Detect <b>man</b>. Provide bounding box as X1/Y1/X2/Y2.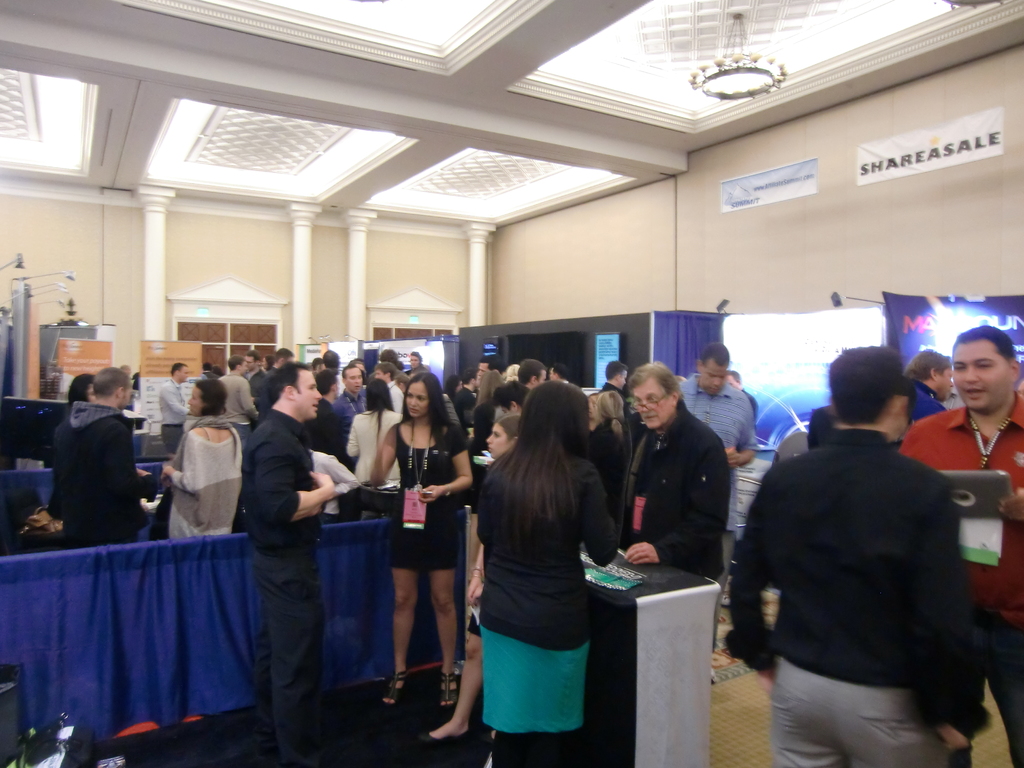
623/358/730/580.
